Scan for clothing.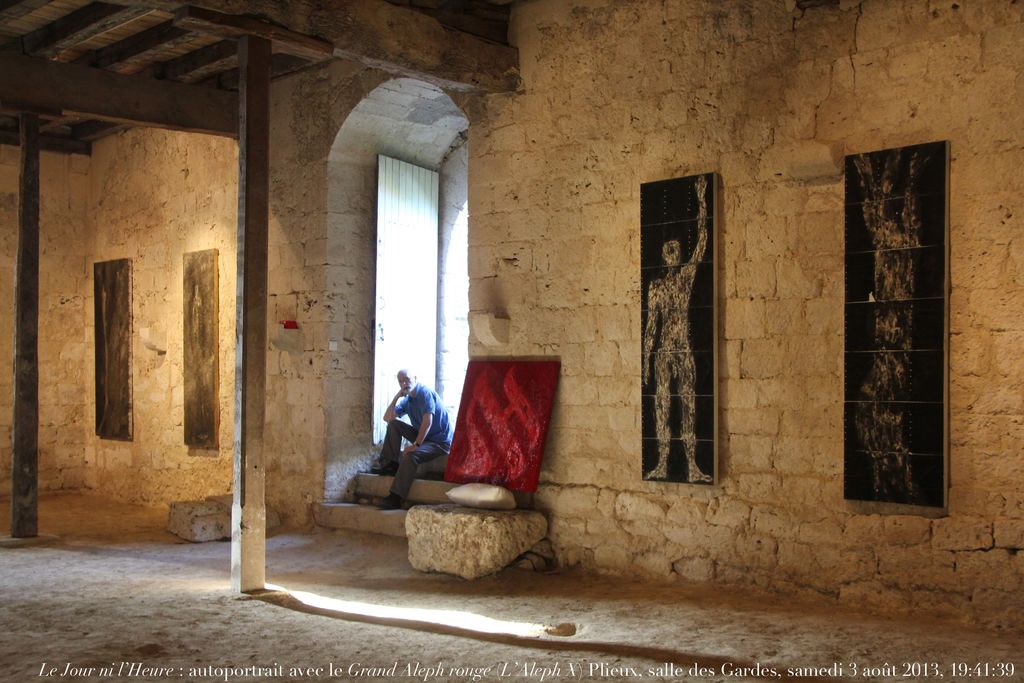
Scan result: bbox(369, 370, 438, 512).
